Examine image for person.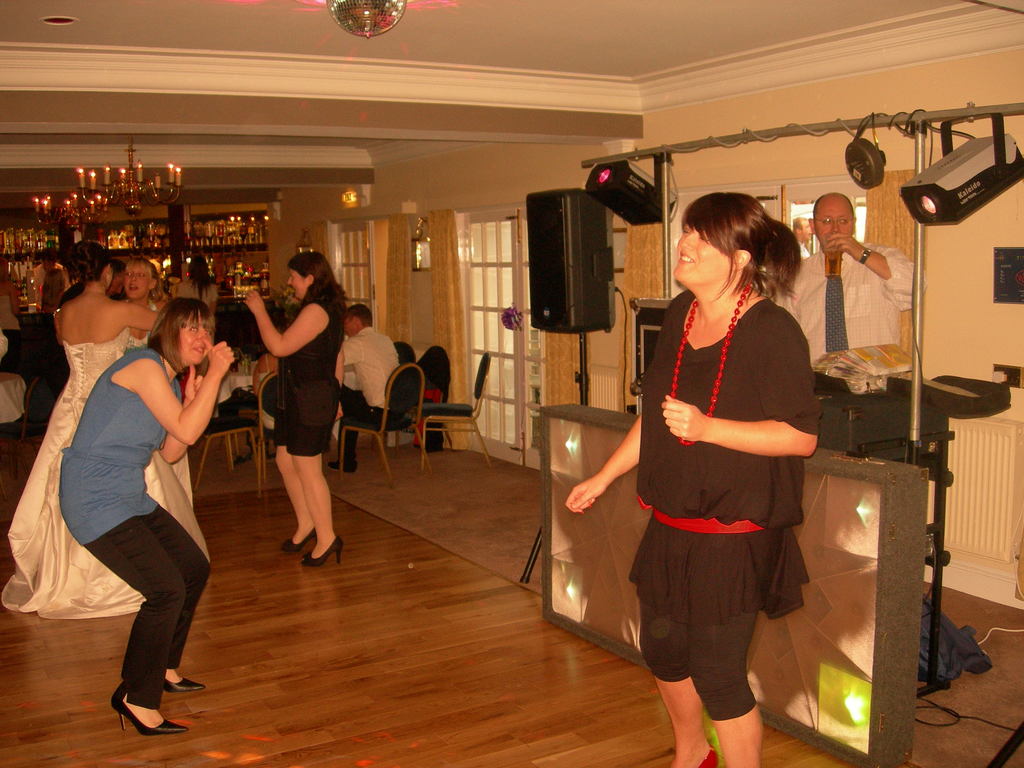
Examination result: [x1=0, y1=243, x2=192, y2=630].
